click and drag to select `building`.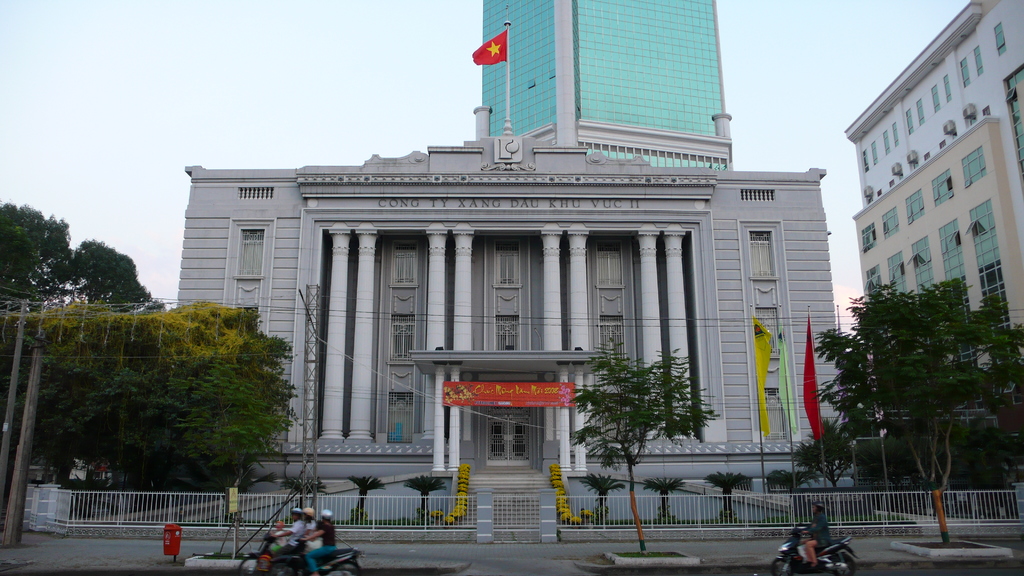
Selection: (168, 0, 843, 489).
